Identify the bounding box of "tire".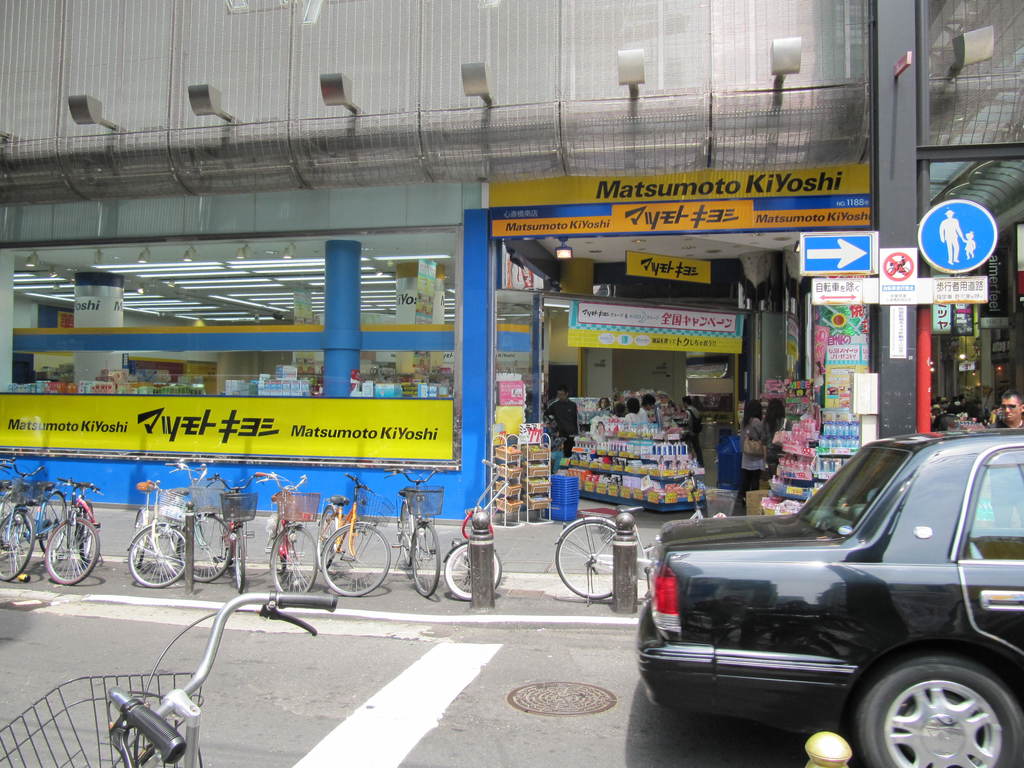
BBox(321, 520, 390, 596).
